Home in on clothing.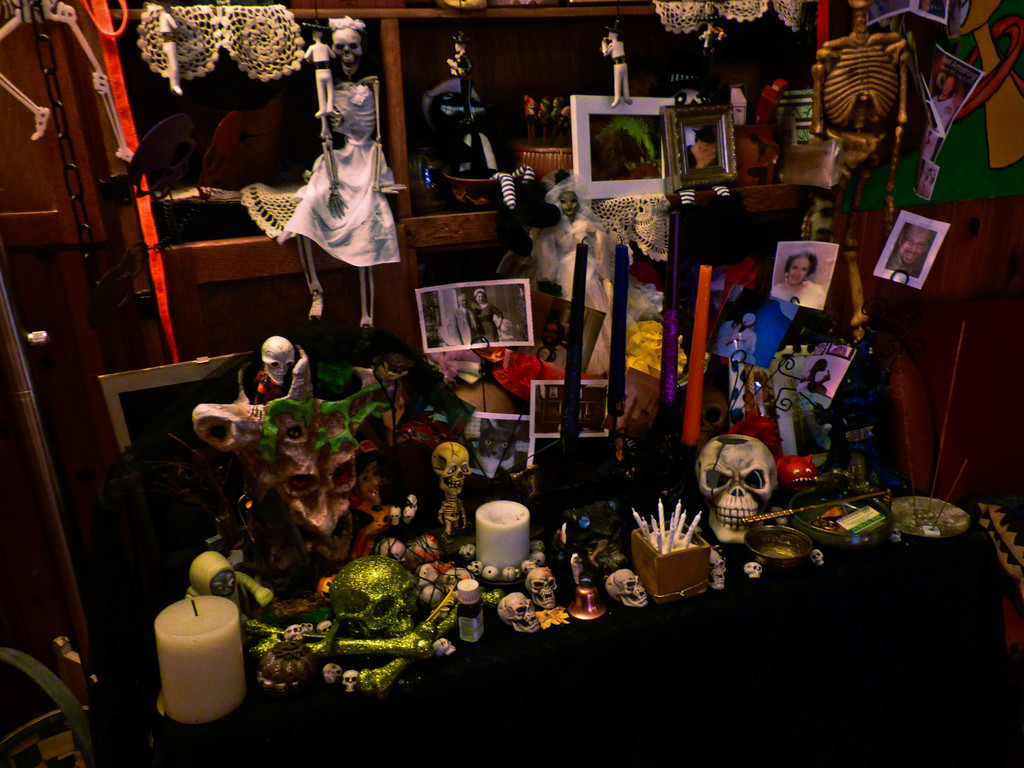
Homed in at [452, 310, 481, 345].
